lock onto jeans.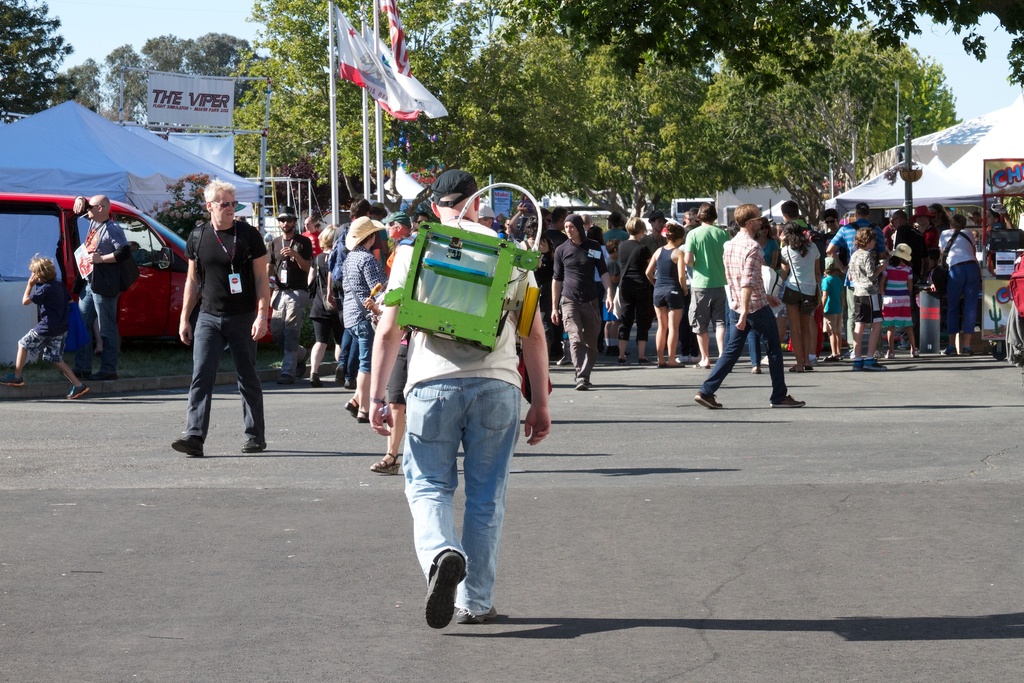
Locked: 729, 313, 762, 364.
